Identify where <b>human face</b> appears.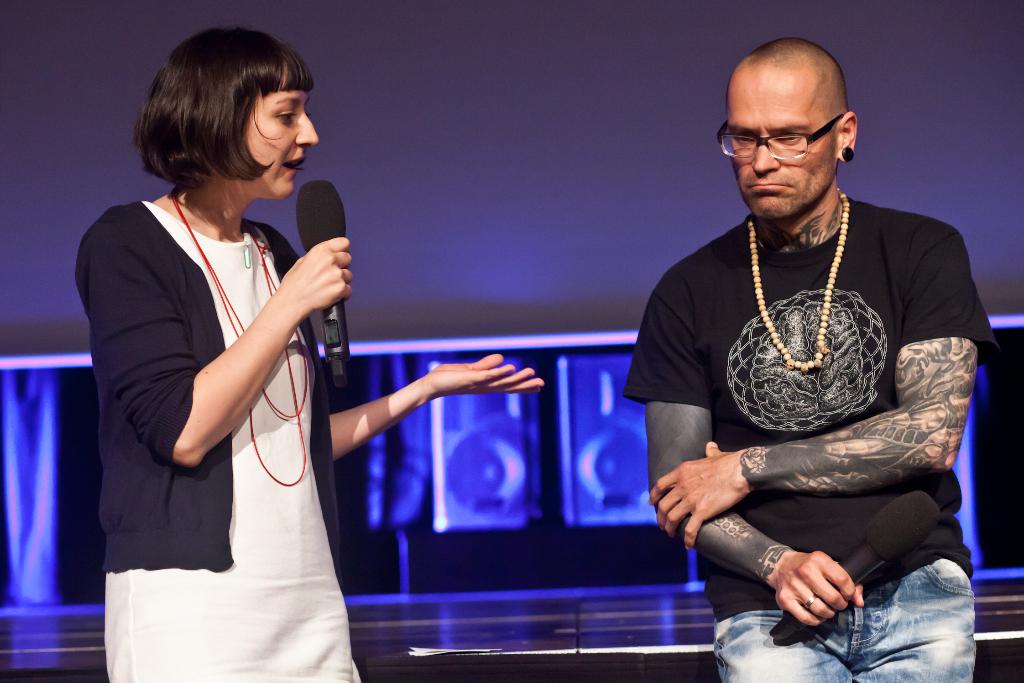
Appears at {"x1": 244, "y1": 84, "x2": 319, "y2": 202}.
